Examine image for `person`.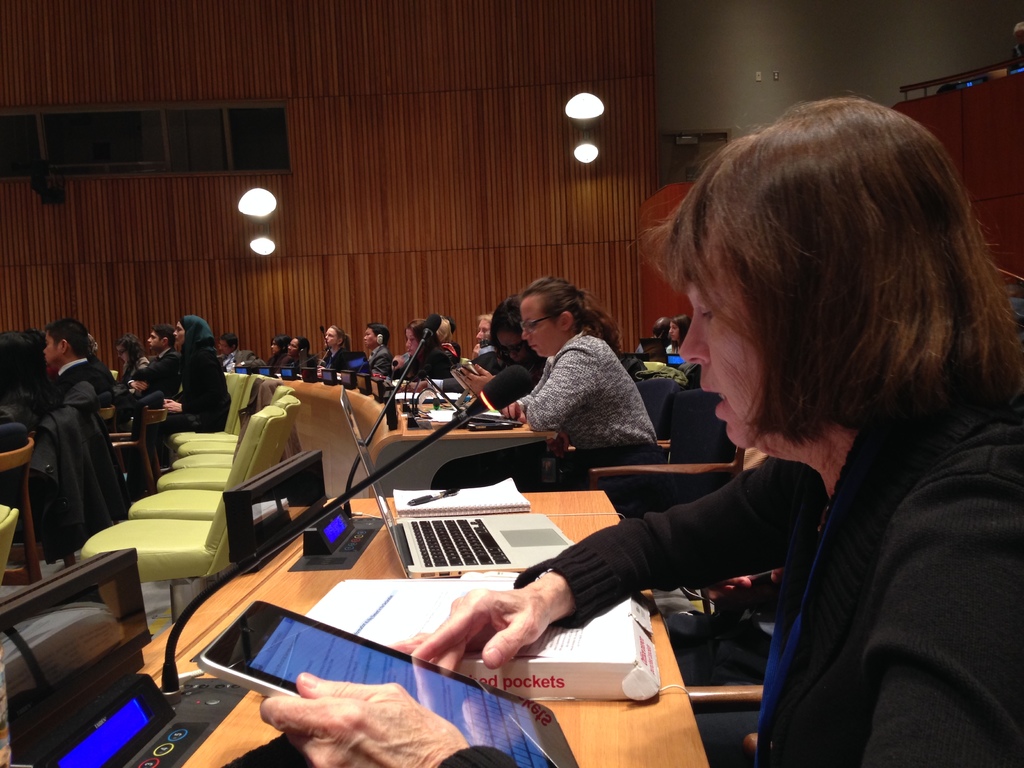
Examination result: crop(428, 274, 664, 492).
